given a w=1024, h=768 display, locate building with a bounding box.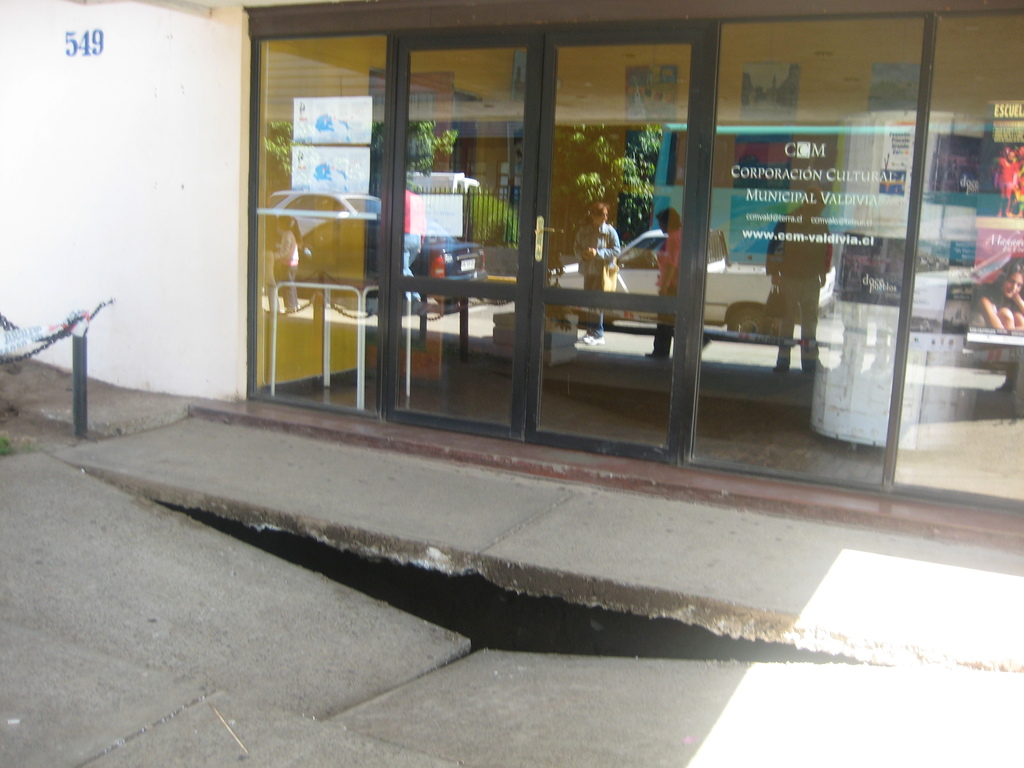
Located: 0/0/1023/554.
